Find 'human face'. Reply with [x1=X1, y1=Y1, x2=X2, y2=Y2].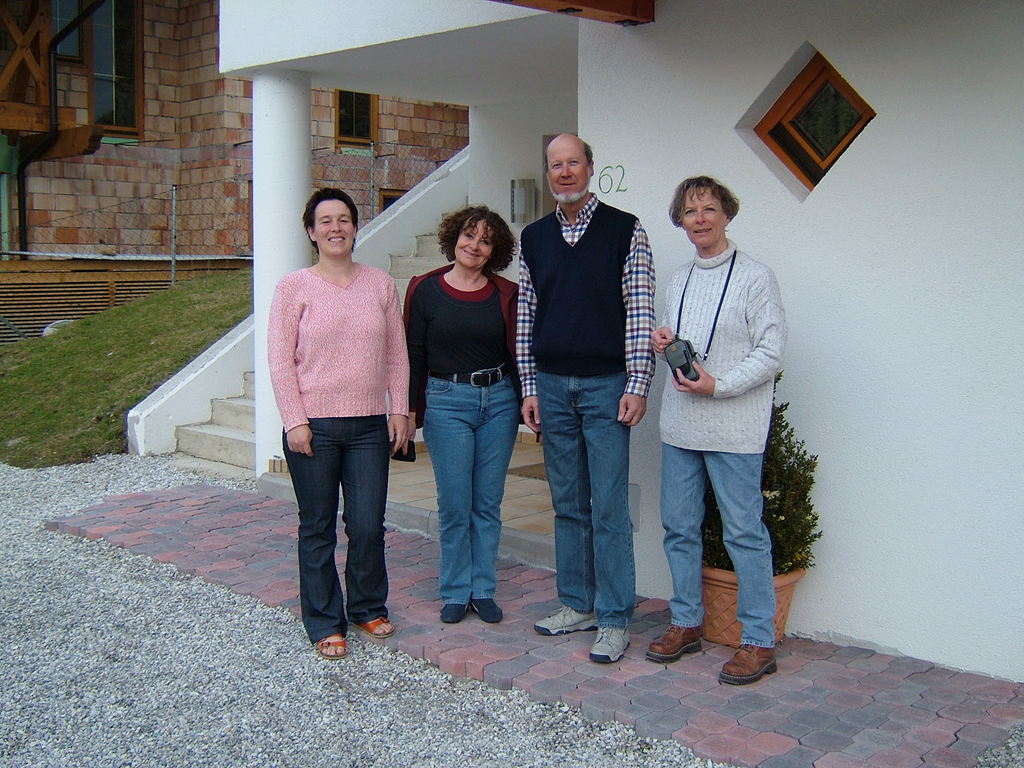
[x1=684, y1=190, x2=728, y2=250].
